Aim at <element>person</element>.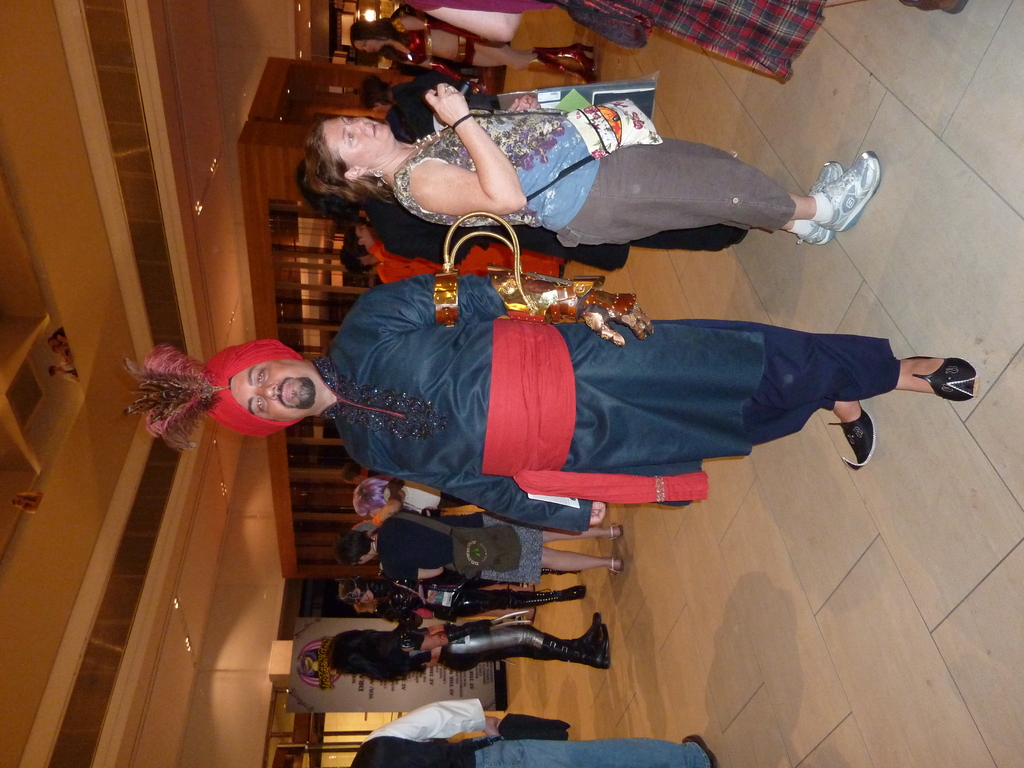
Aimed at {"x1": 306, "y1": 81, "x2": 881, "y2": 248}.
